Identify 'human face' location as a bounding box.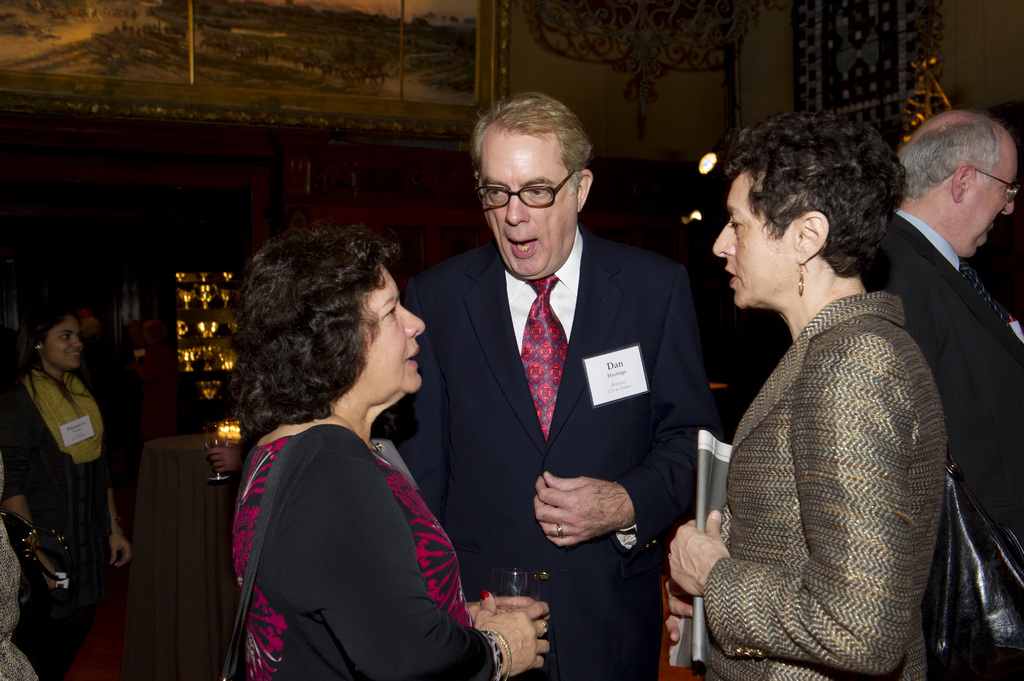
select_region(481, 135, 578, 279).
